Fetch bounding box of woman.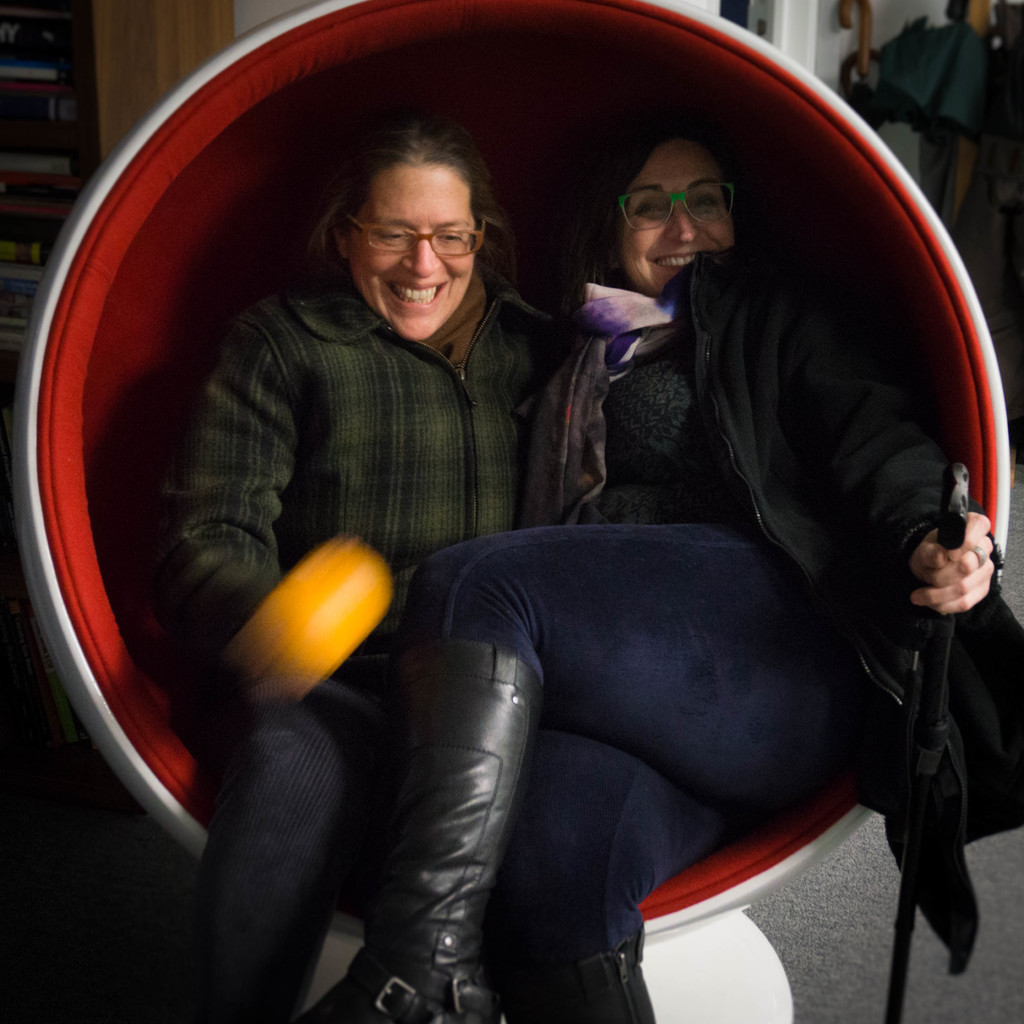
Bbox: bbox(433, 45, 899, 1023).
